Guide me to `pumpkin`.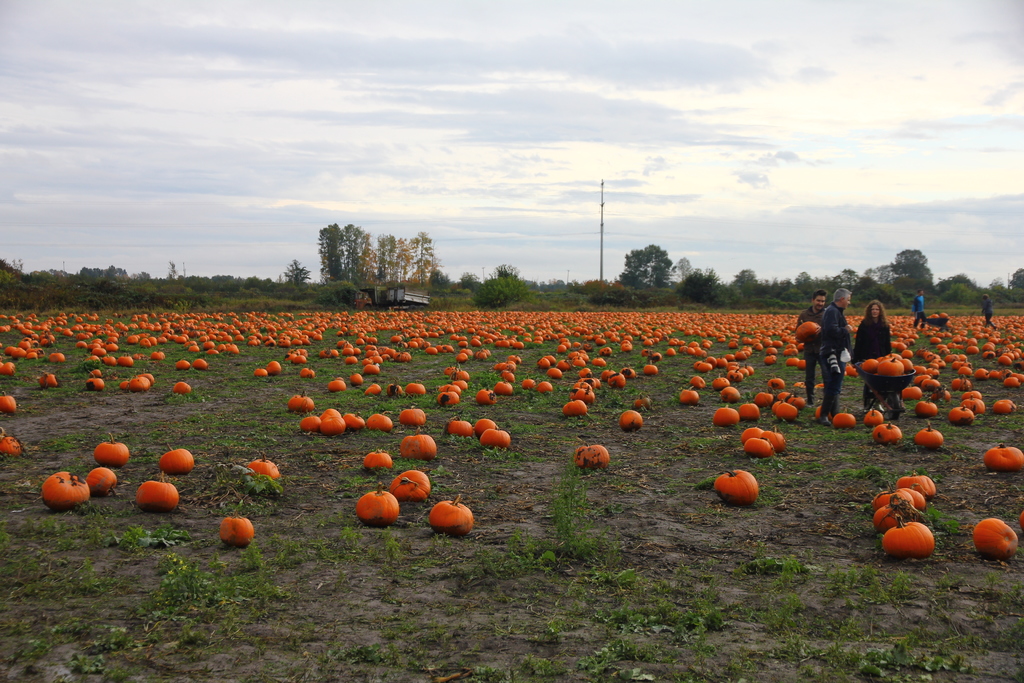
Guidance: box=[777, 402, 797, 418].
